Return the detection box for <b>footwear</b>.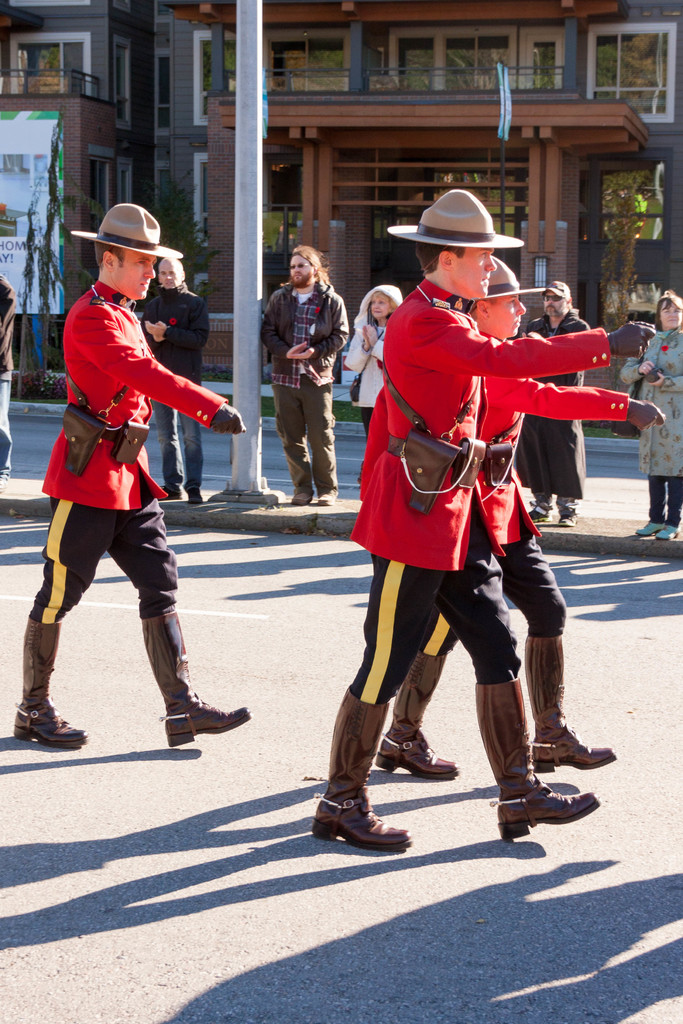
rect(322, 483, 344, 508).
